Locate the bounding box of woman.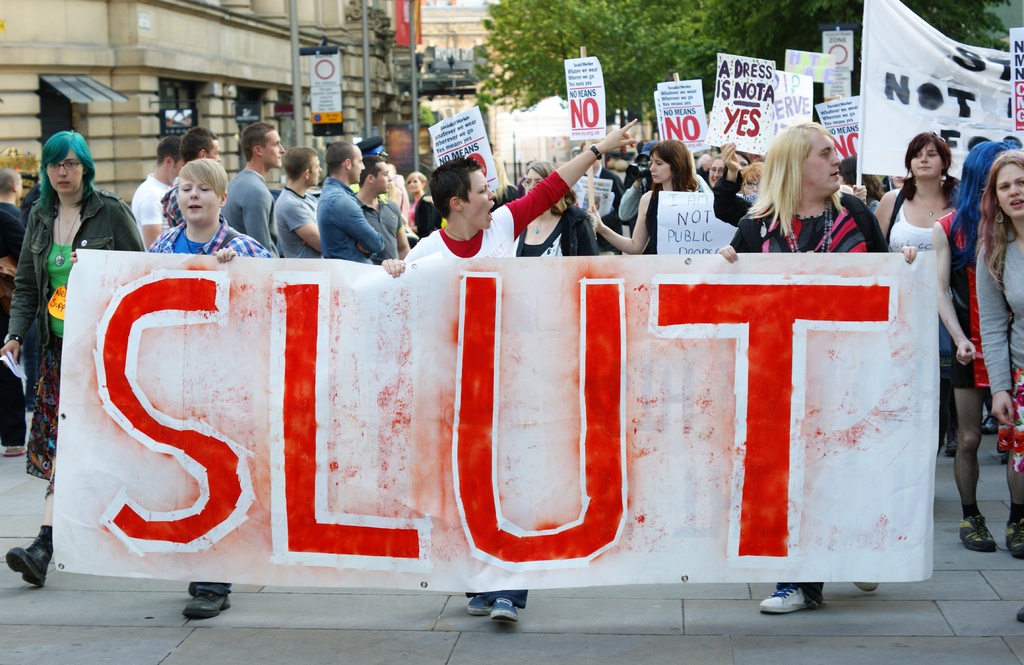
Bounding box: [0,131,143,587].
